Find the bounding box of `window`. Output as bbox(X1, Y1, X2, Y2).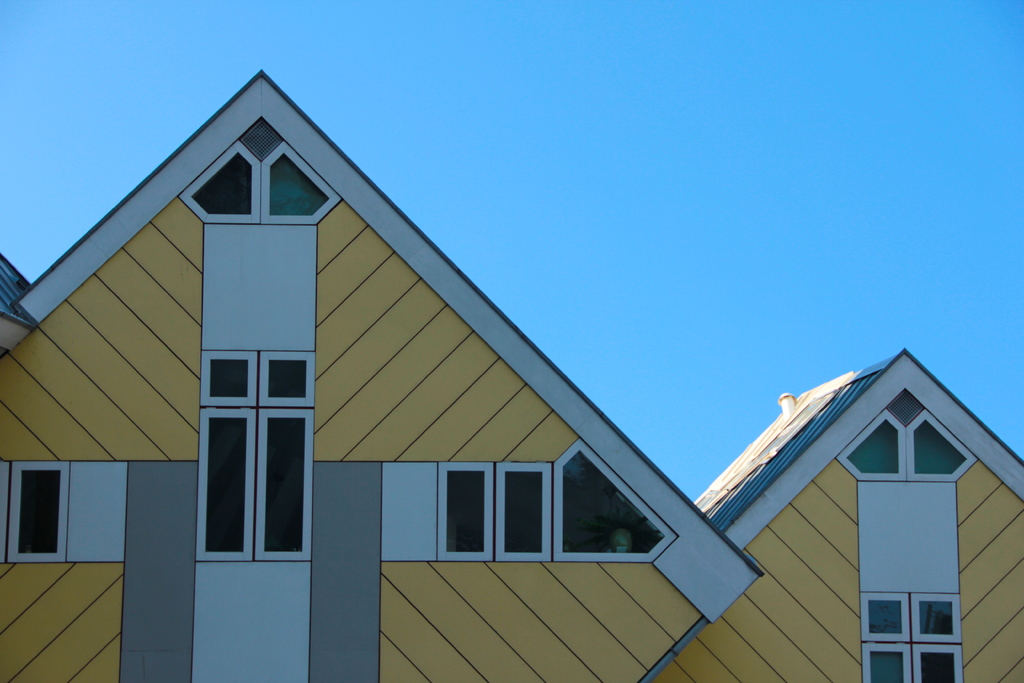
bbox(552, 441, 674, 559).
